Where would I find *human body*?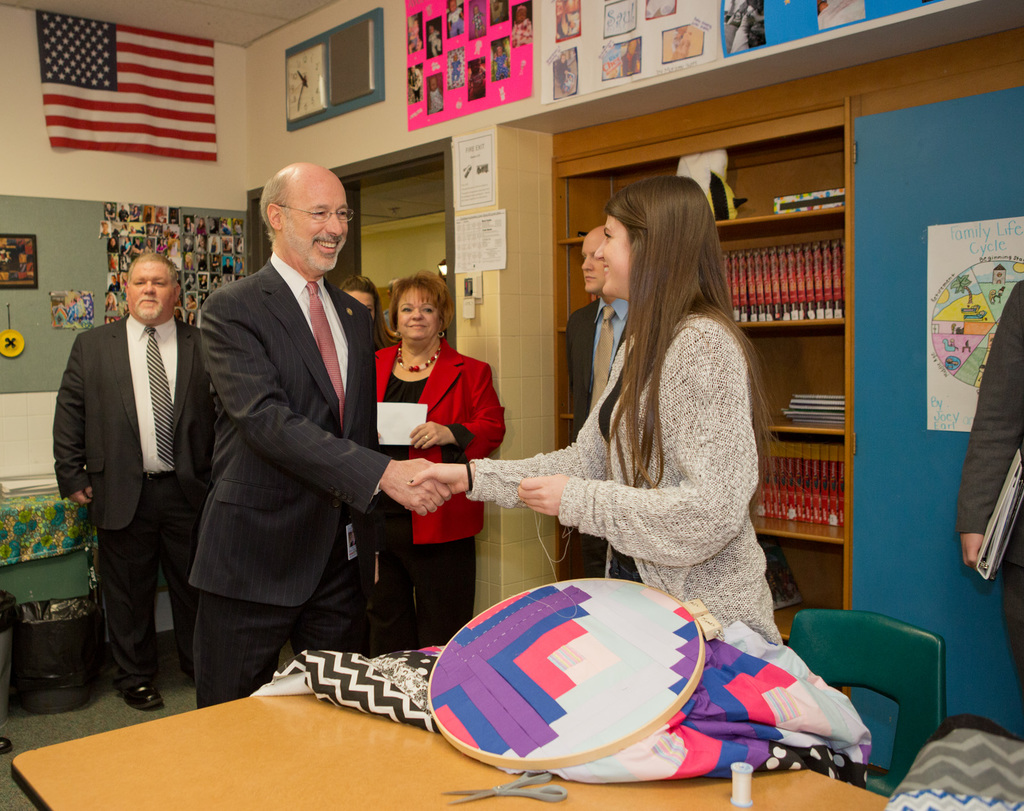
At [108,254,116,268].
